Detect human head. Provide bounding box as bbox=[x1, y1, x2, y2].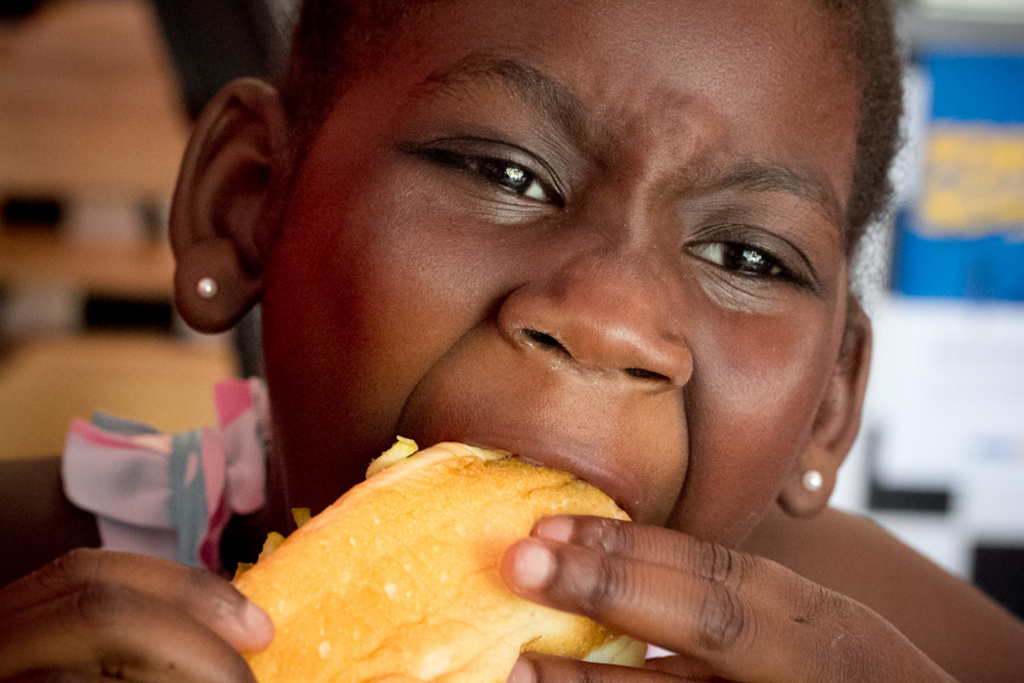
bbox=[165, 0, 911, 555].
